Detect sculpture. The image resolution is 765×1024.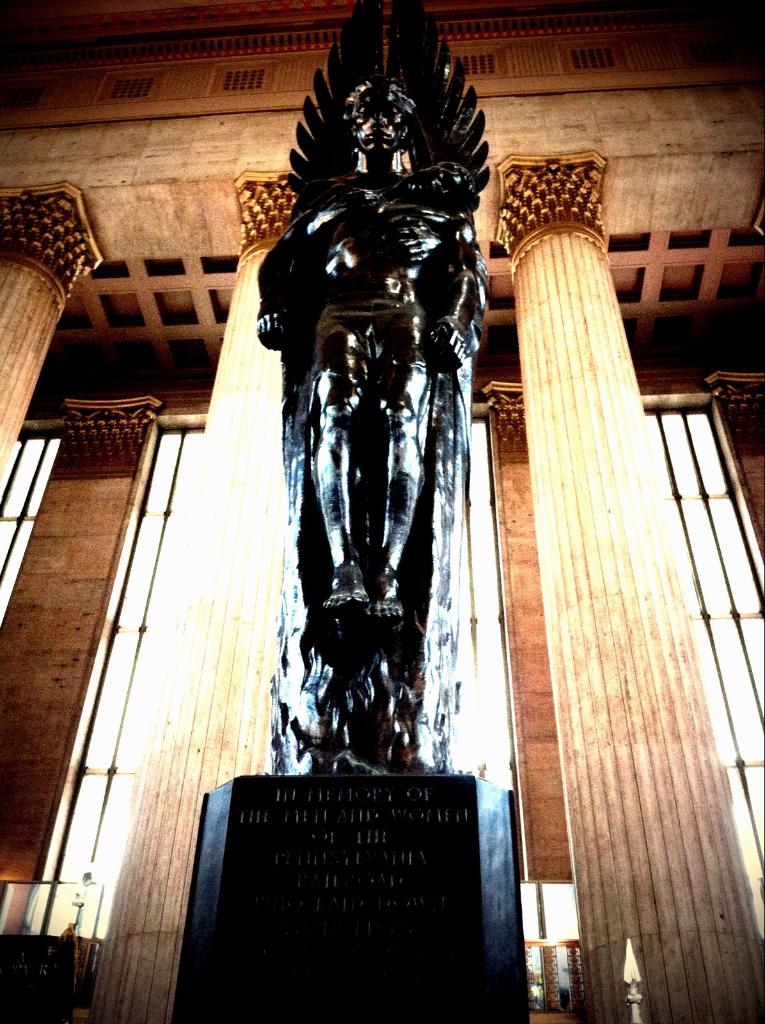
[217, 8, 530, 882].
